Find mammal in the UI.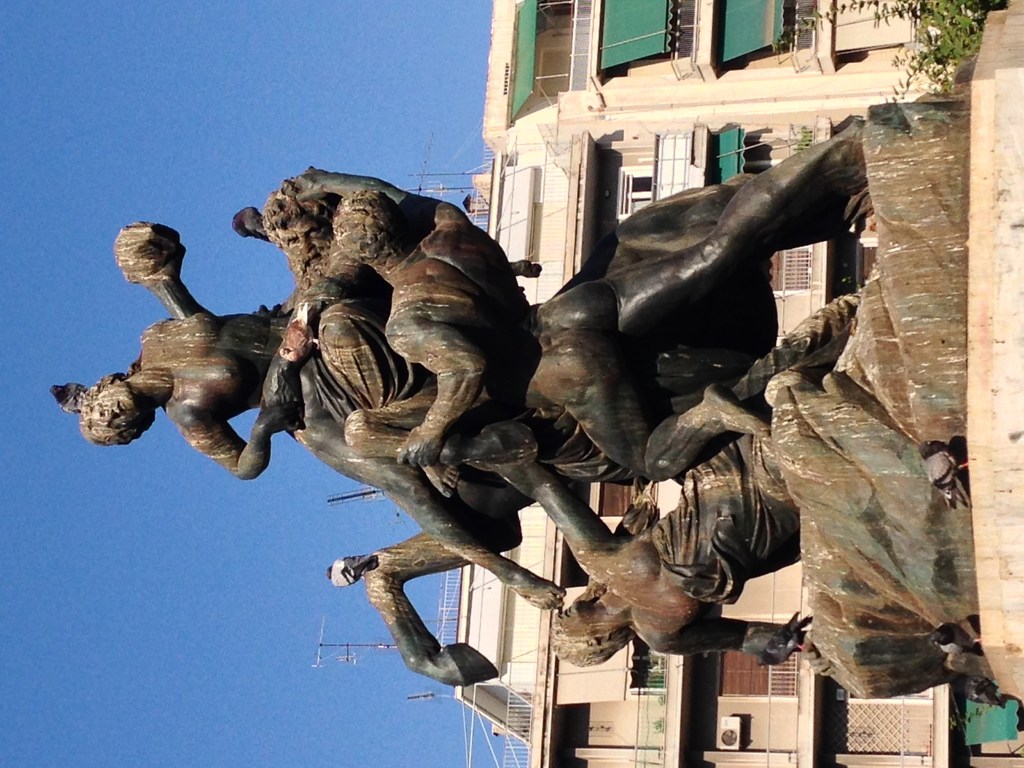
UI element at crop(355, 110, 882, 682).
